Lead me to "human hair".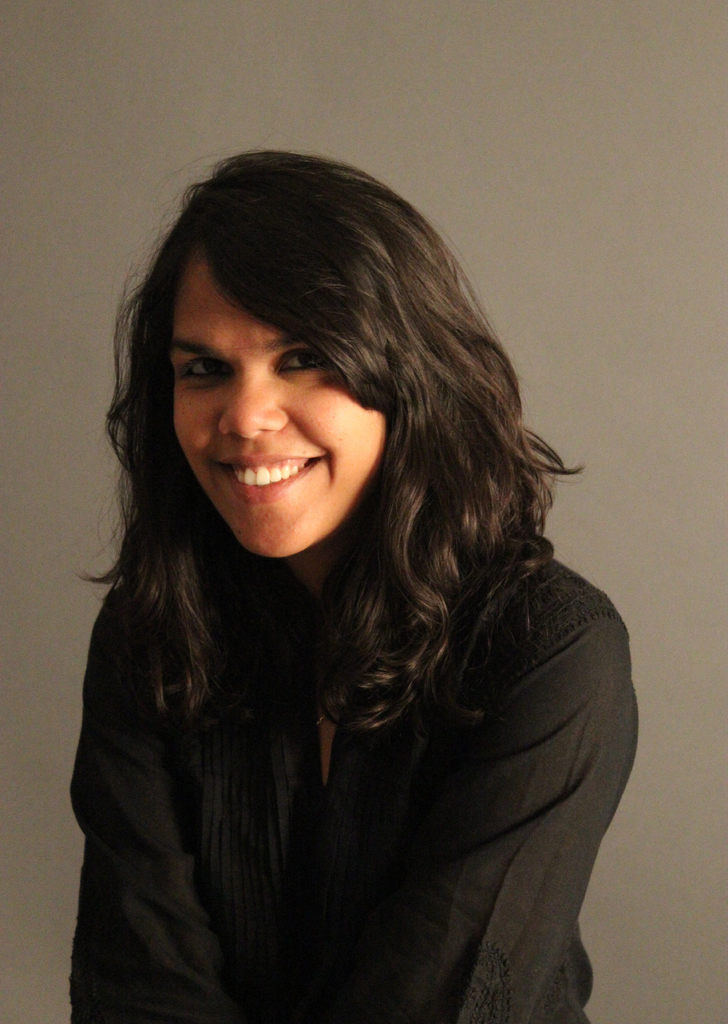
Lead to [88,152,580,849].
